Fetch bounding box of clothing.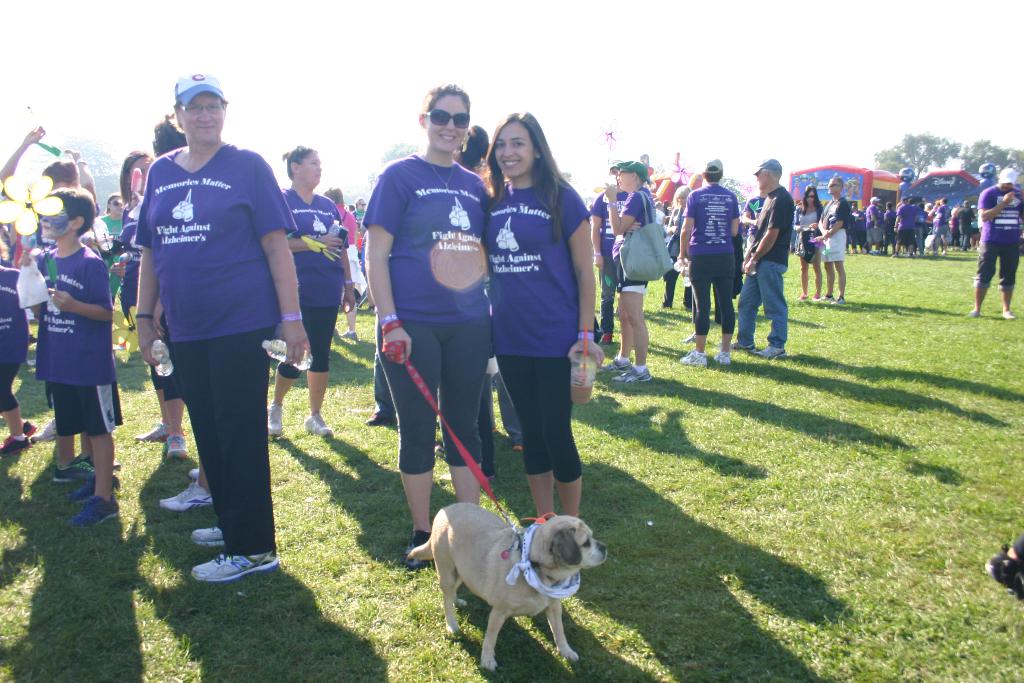
Bbox: 589:184:628:340.
